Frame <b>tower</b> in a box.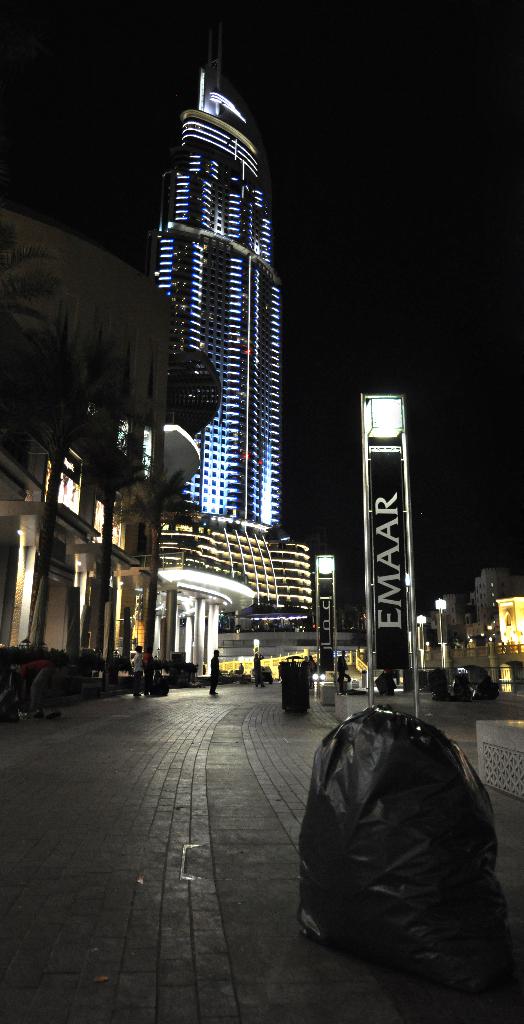
bbox=[111, 38, 338, 683].
